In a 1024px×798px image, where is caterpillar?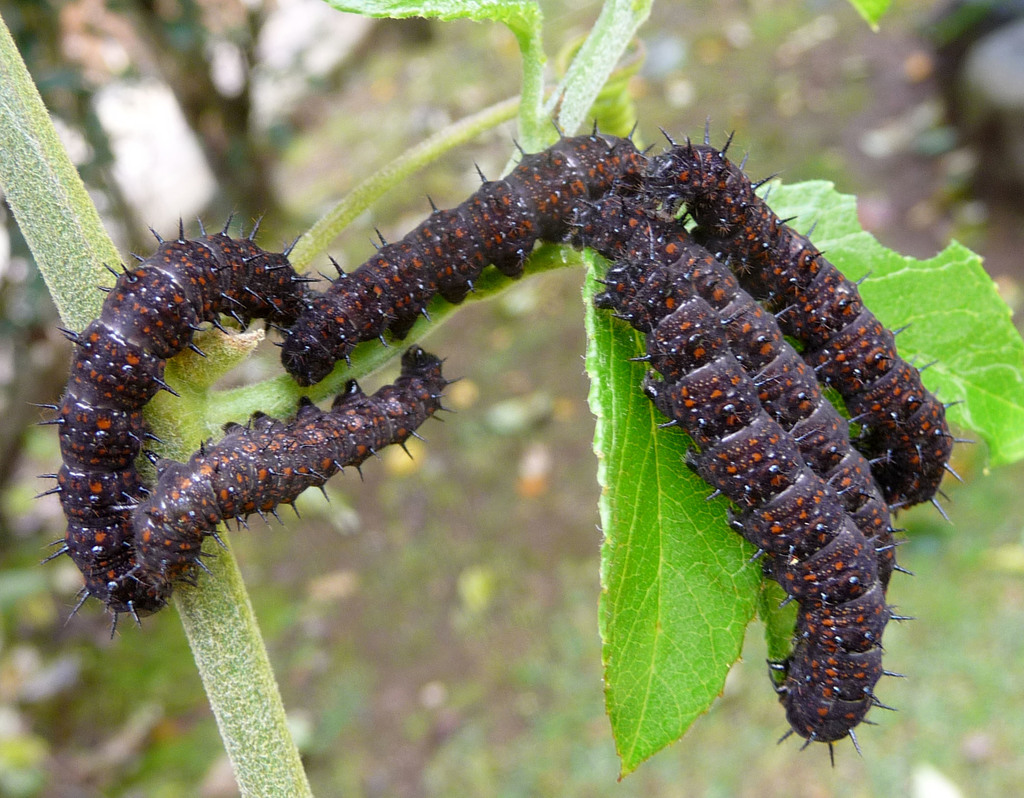
598:226:911:763.
